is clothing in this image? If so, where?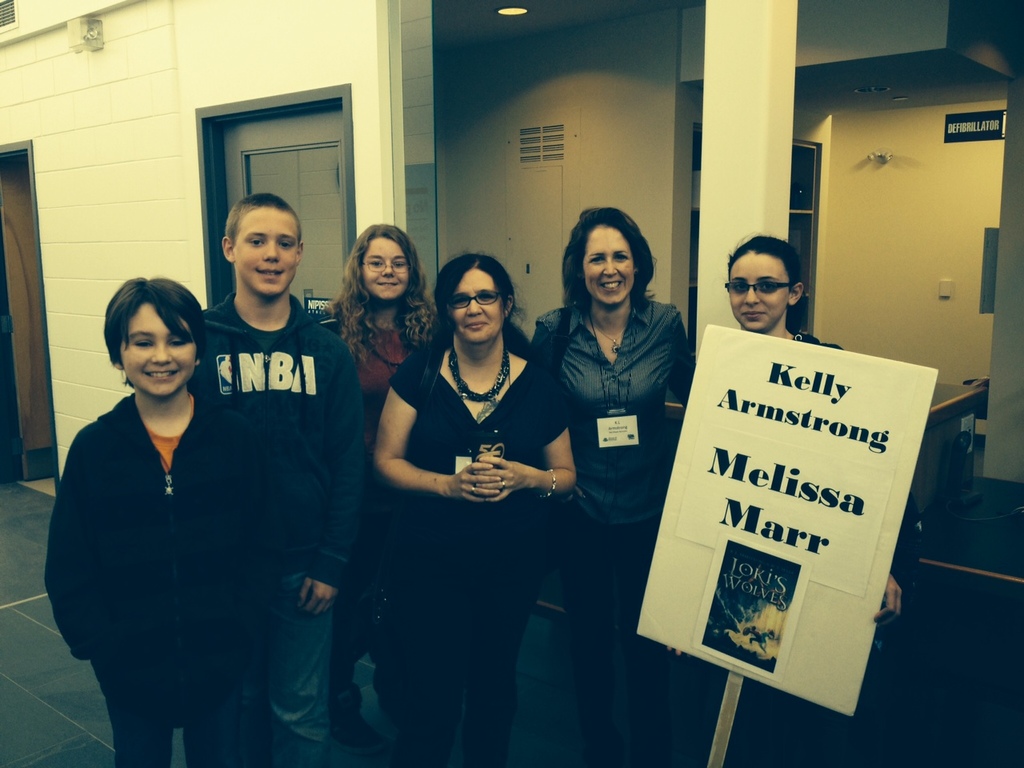
Yes, at <bbox>563, 526, 656, 767</bbox>.
